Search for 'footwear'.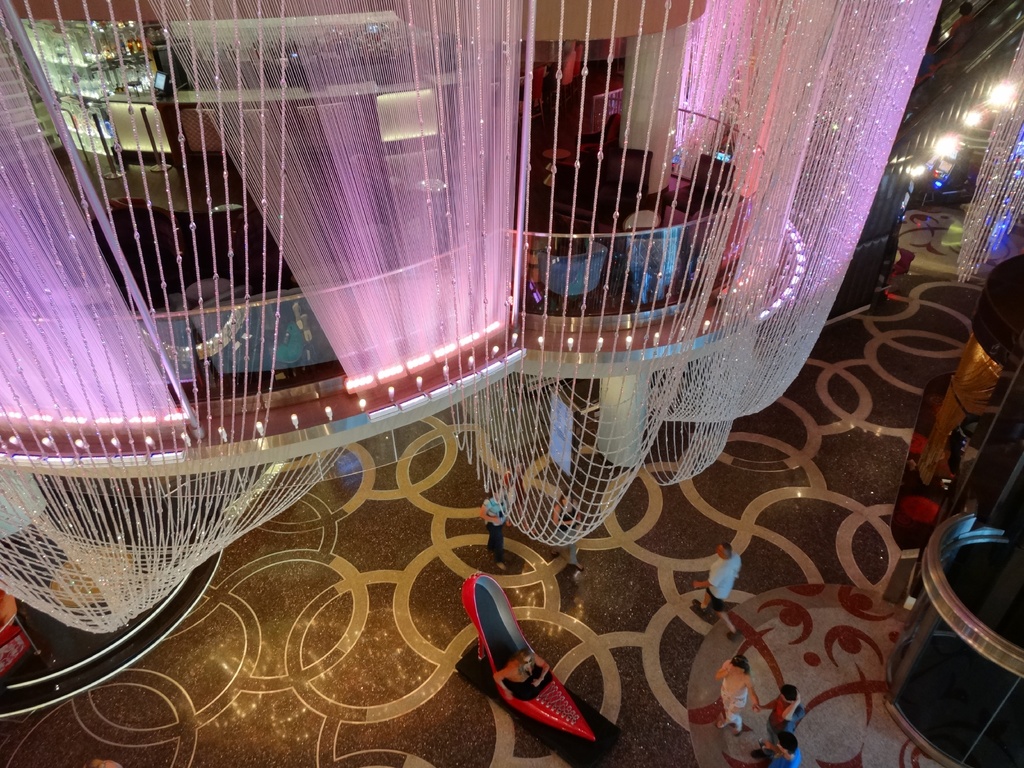
Found at left=725, top=636, right=741, bottom=642.
